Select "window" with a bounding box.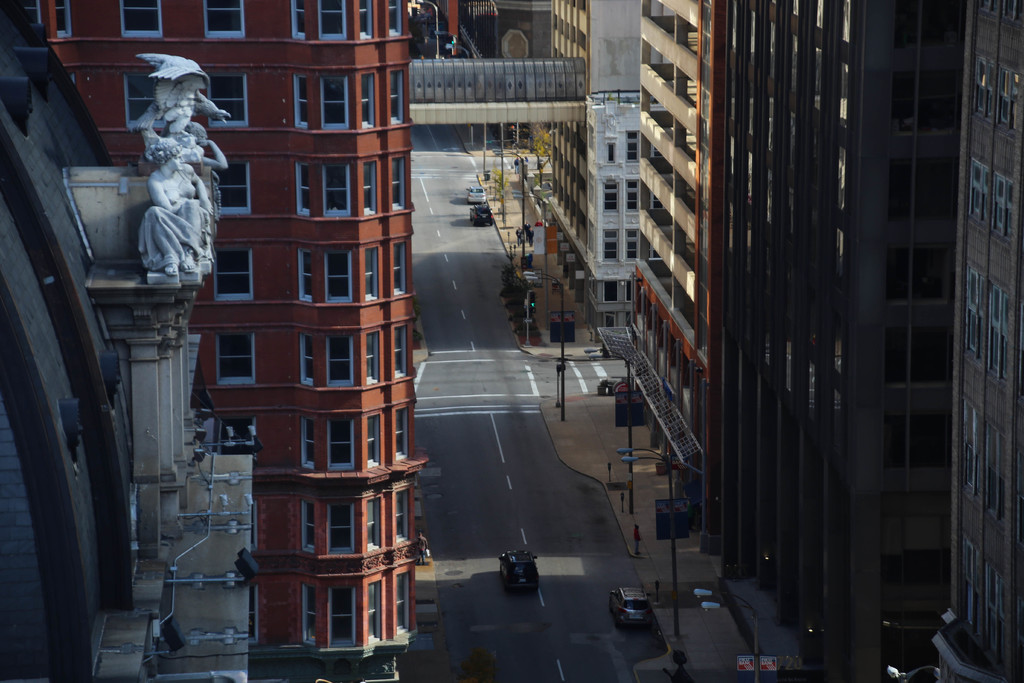
crop(393, 409, 410, 452).
